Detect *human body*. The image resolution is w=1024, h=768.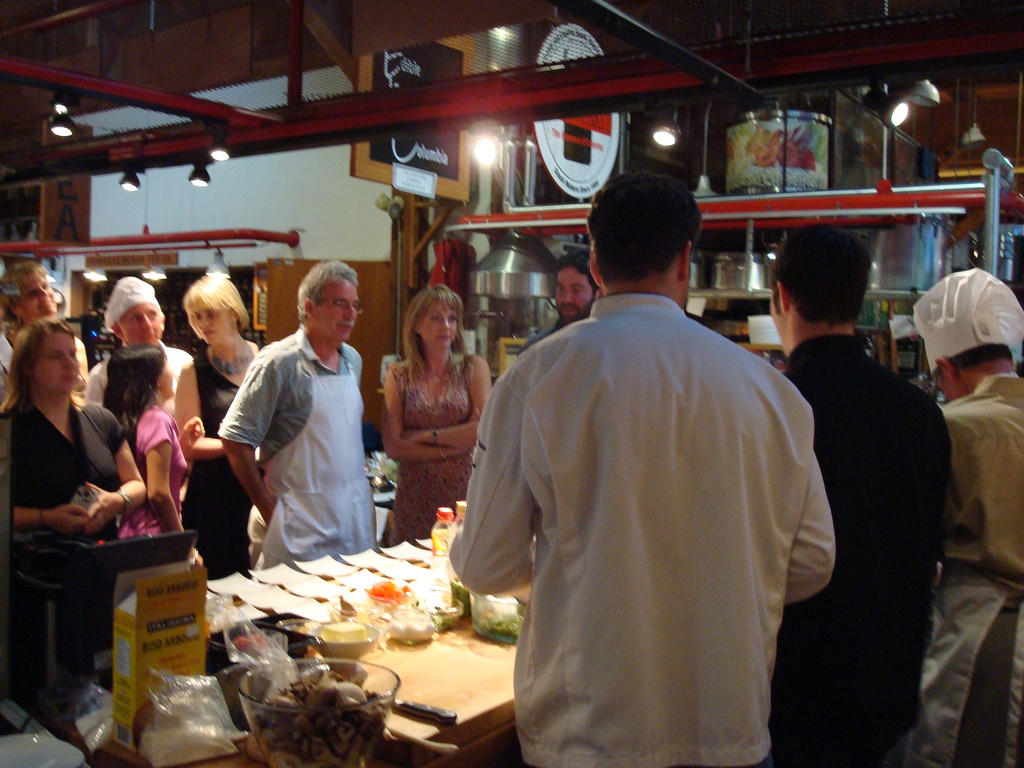
bbox(529, 262, 604, 344).
